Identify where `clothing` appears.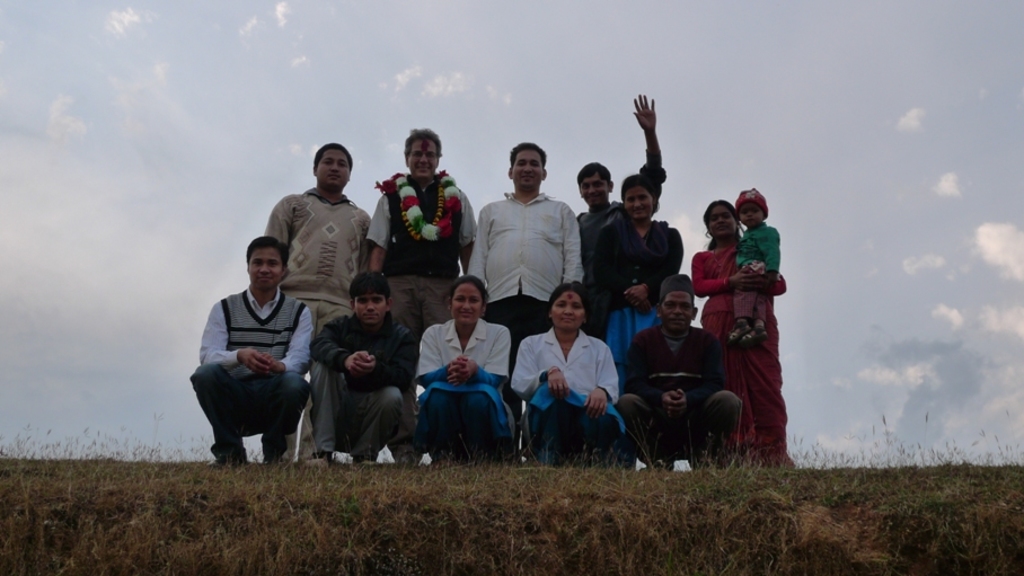
Appears at bbox=(509, 327, 623, 455).
